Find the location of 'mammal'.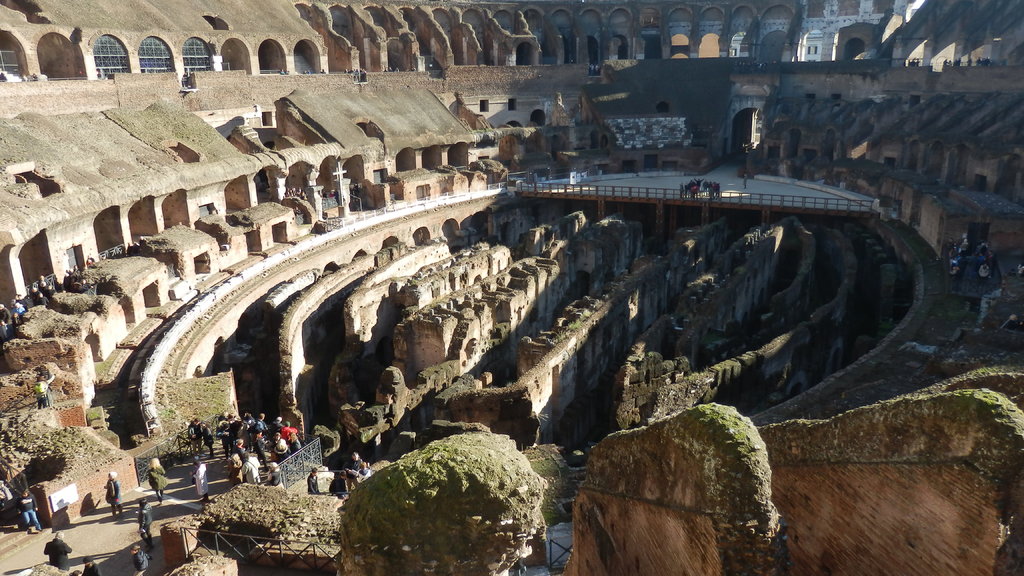
Location: bbox=[29, 373, 57, 408].
